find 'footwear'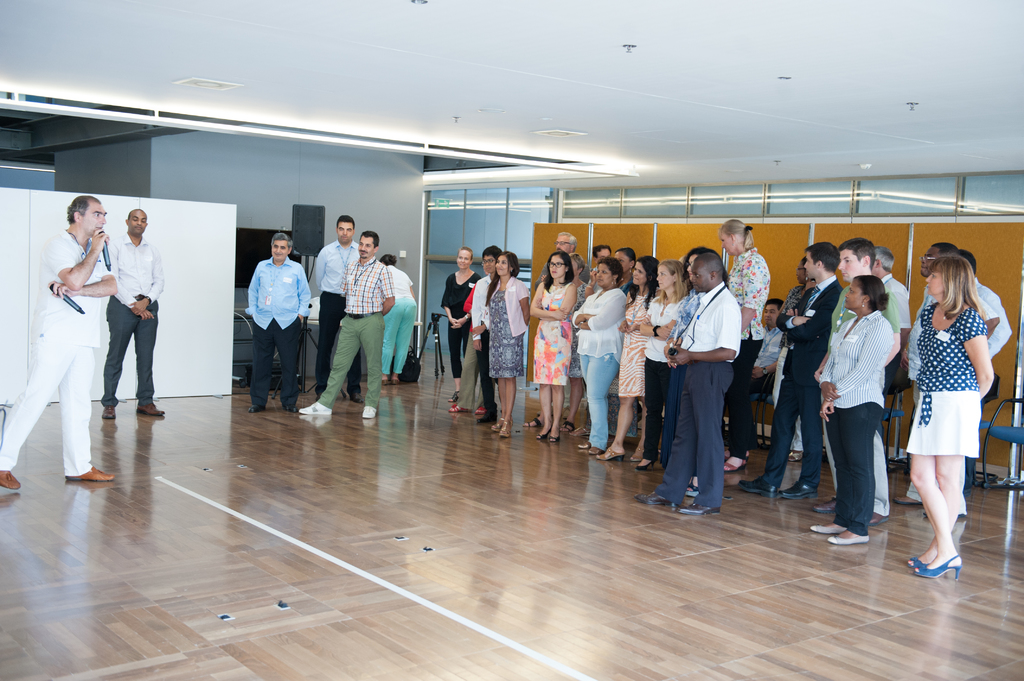
l=547, t=435, r=559, b=446
